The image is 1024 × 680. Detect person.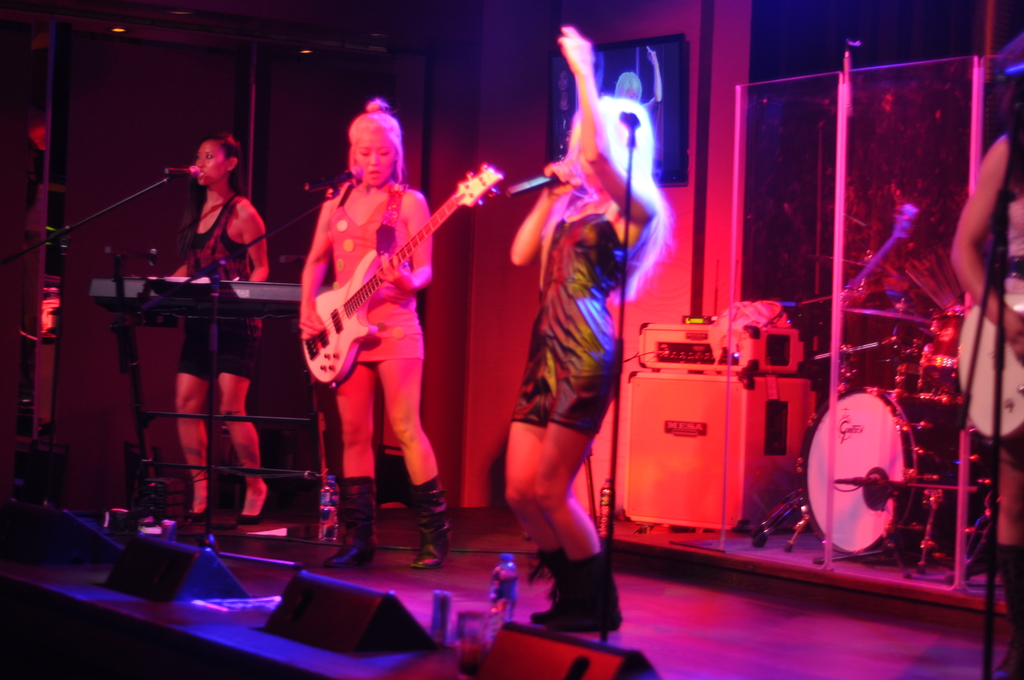
Detection: l=954, t=36, r=1023, b=679.
